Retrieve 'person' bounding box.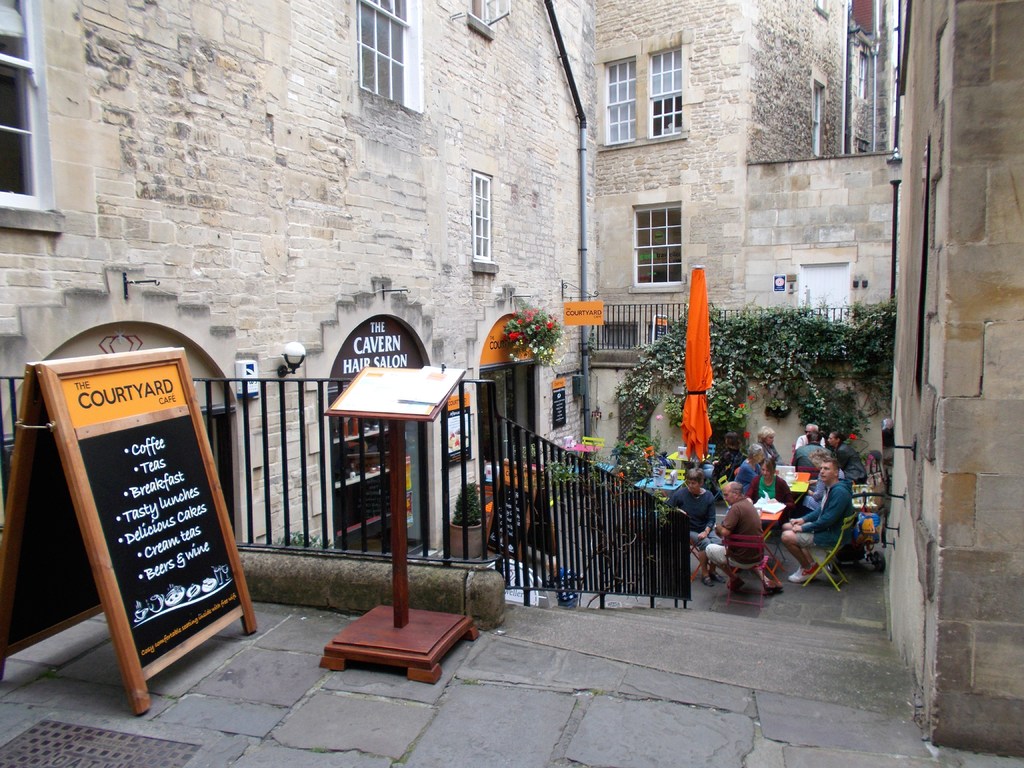
Bounding box: select_region(820, 430, 847, 470).
